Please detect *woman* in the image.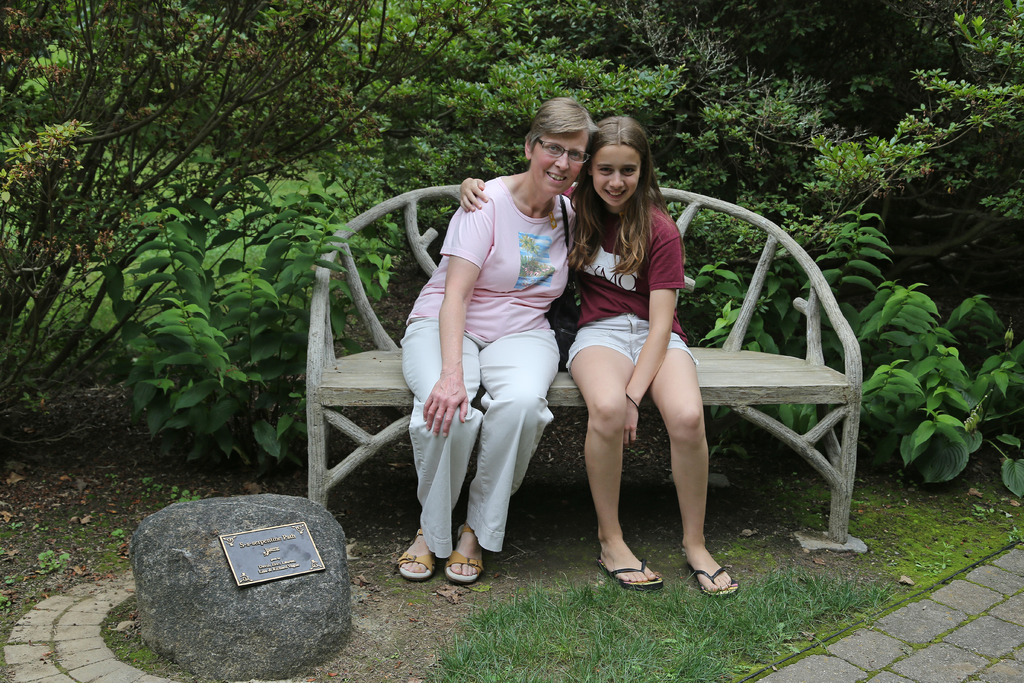
{"x1": 415, "y1": 104, "x2": 577, "y2": 586}.
